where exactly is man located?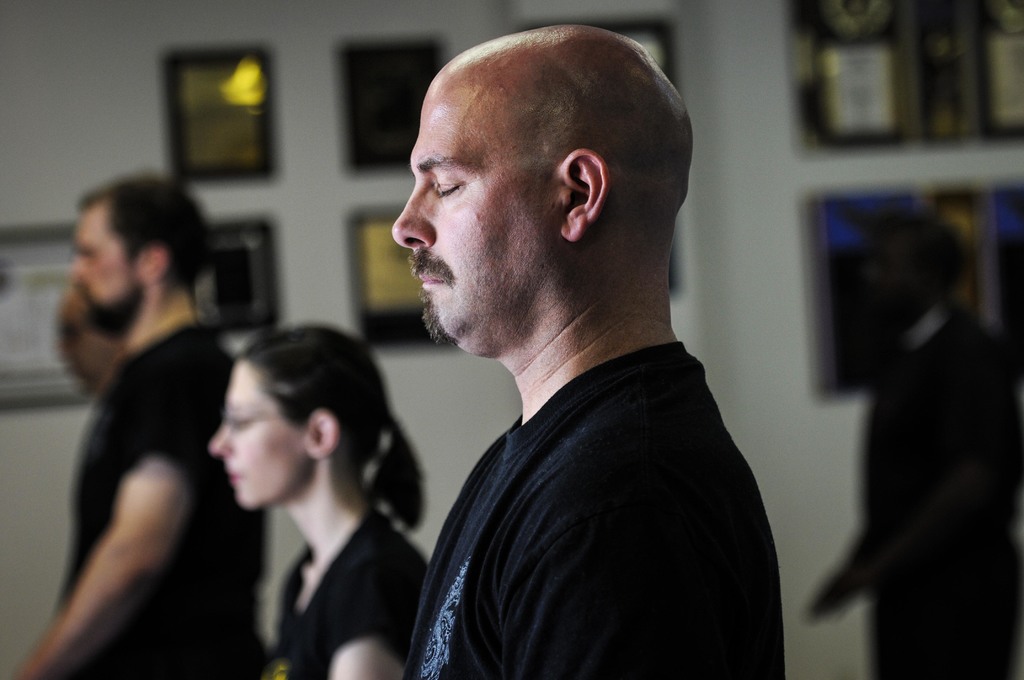
Its bounding box is <region>58, 289, 125, 397</region>.
